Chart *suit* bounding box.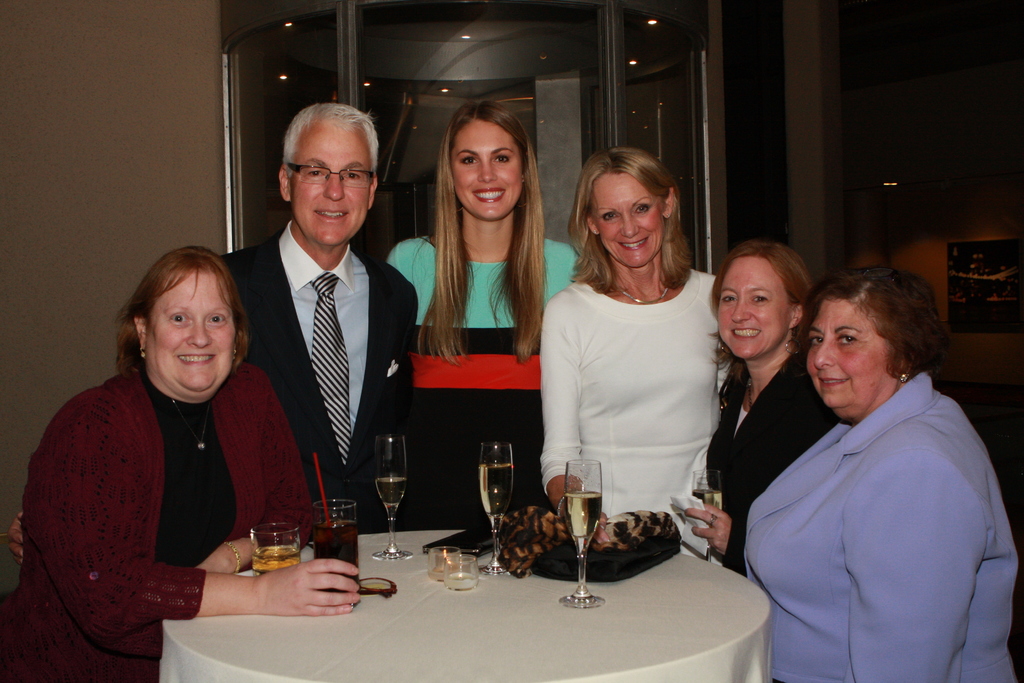
Charted: [227,211,423,526].
